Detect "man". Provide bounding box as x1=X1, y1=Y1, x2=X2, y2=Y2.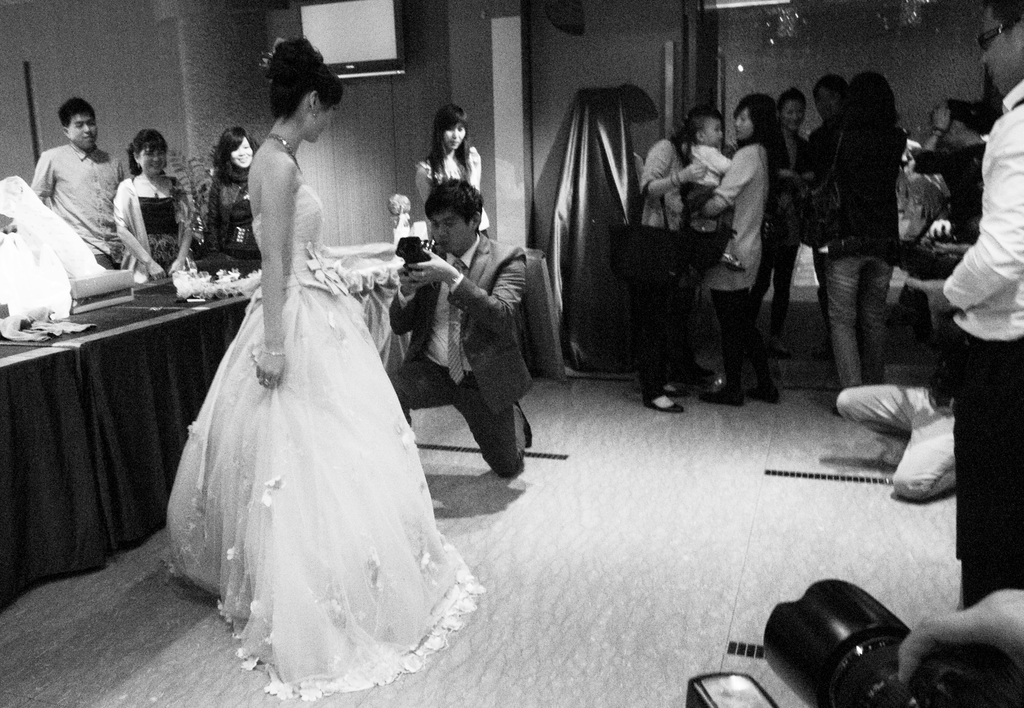
x1=12, y1=90, x2=129, y2=302.
